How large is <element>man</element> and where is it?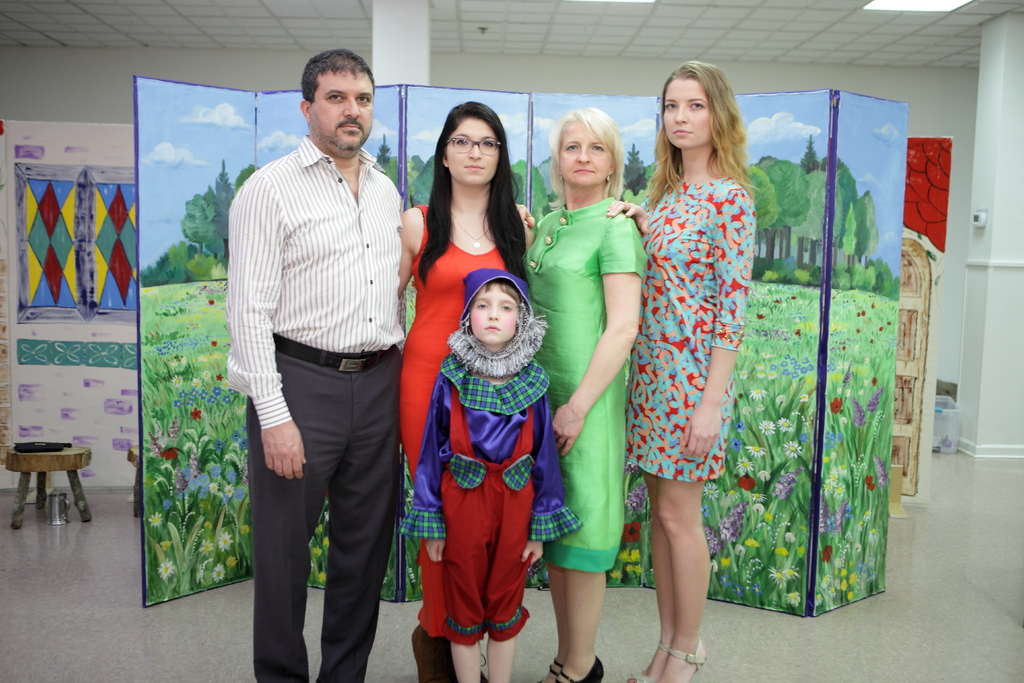
Bounding box: box=[220, 28, 410, 677].
